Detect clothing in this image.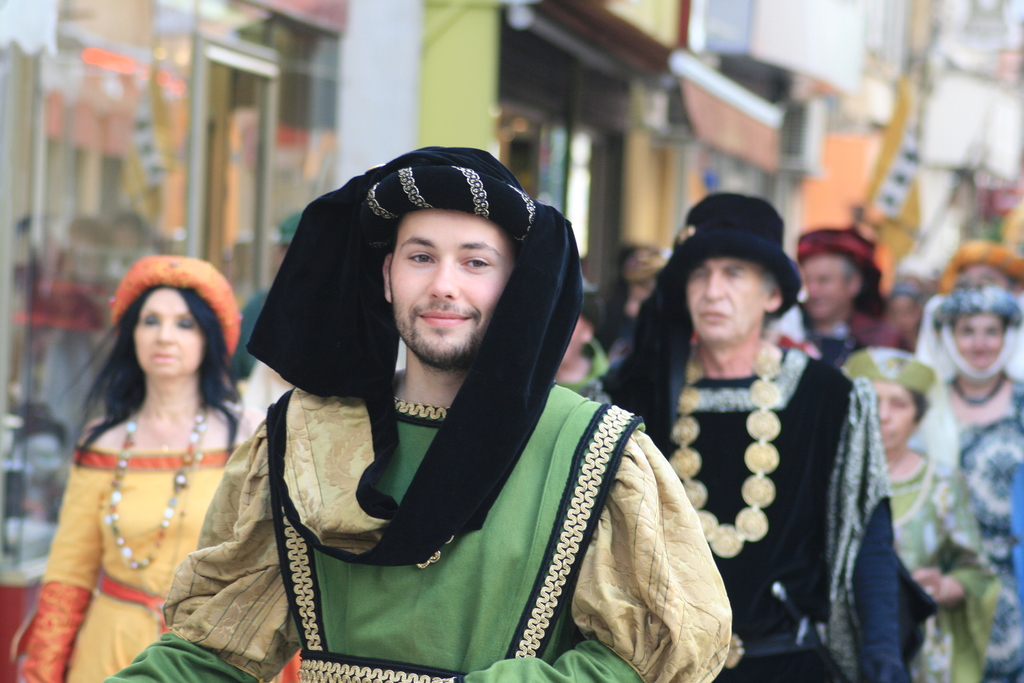
Detection: bbox(181, 199, 743, 678).
